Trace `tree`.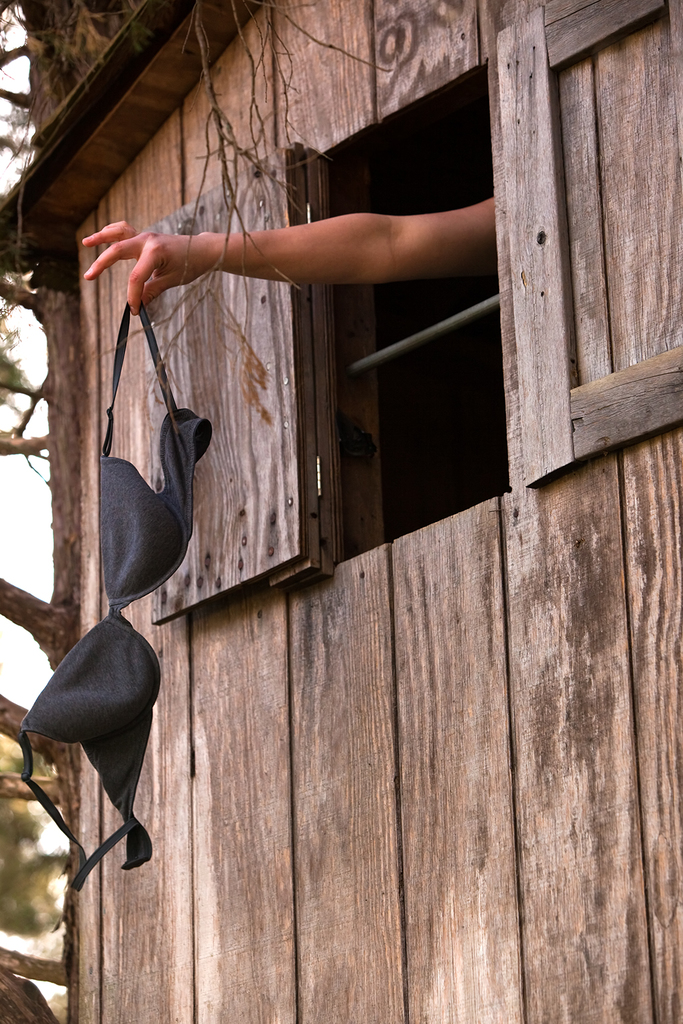
Traced to bbox(0, 0, 284, 1023).
